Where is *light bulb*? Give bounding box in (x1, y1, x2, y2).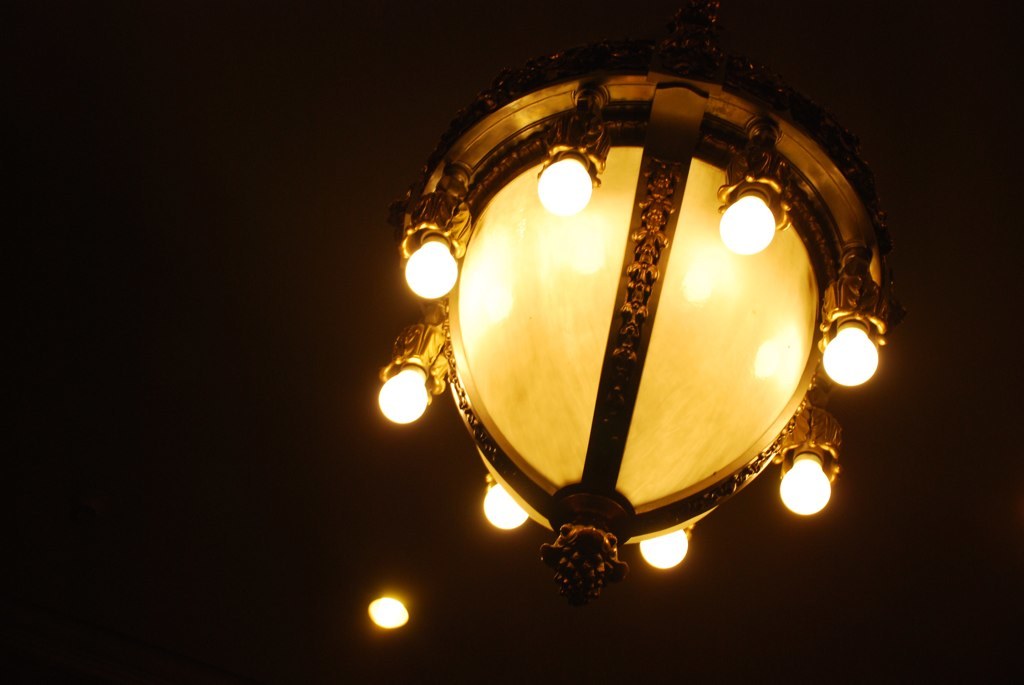
(821, 321, 877, 385).
